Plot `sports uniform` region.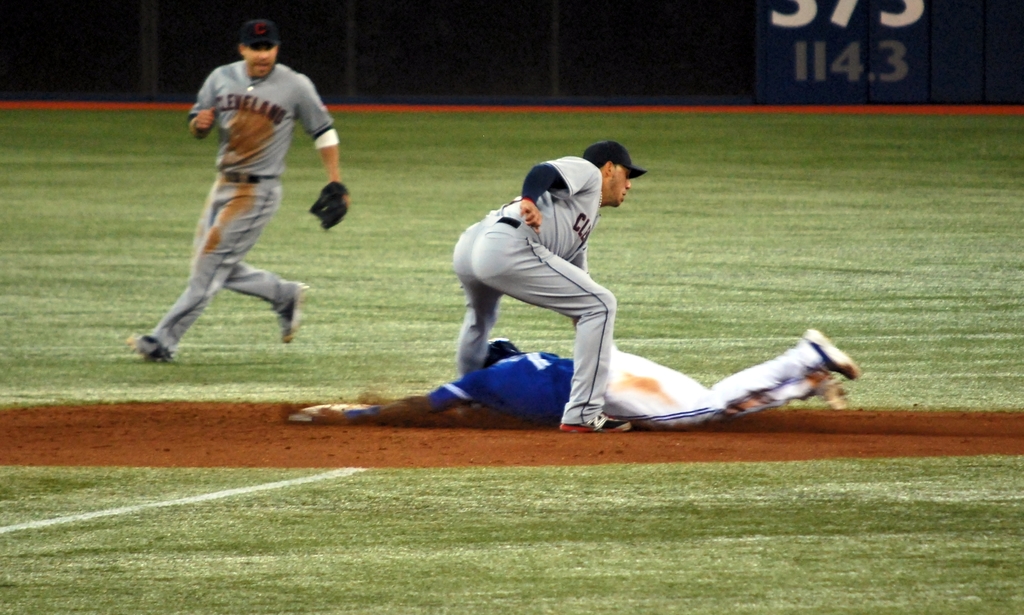
Plotted at region(146, 51, 339, 363).
